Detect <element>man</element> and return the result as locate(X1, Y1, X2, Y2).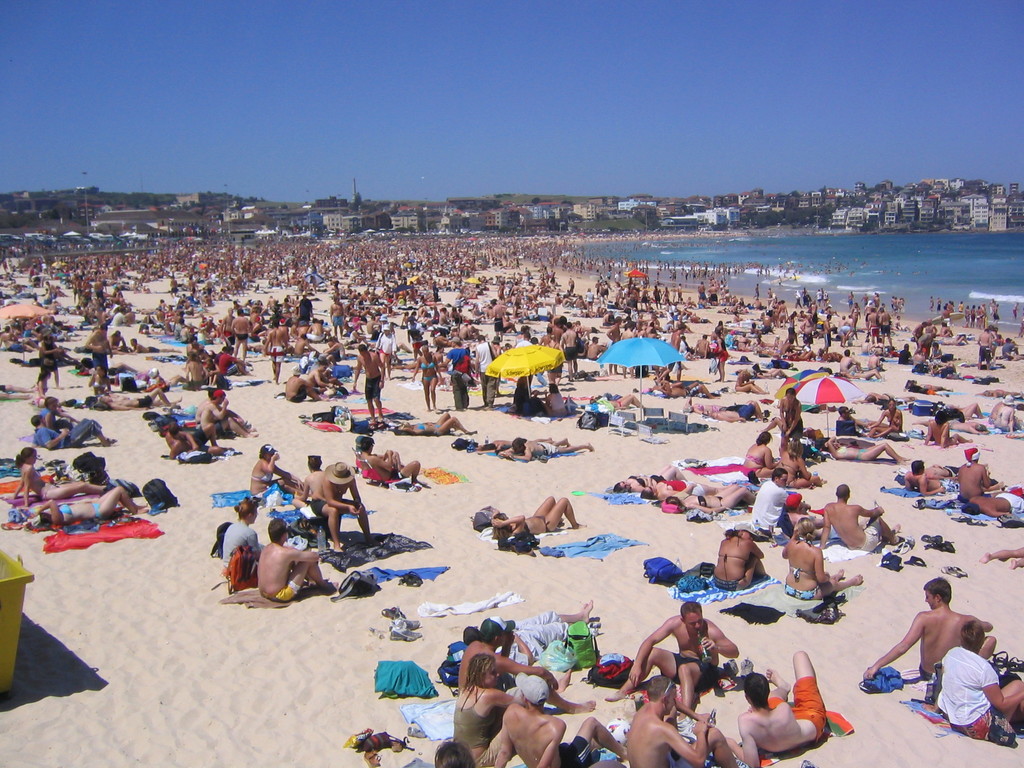
locate(535, 332, 558, 391).
